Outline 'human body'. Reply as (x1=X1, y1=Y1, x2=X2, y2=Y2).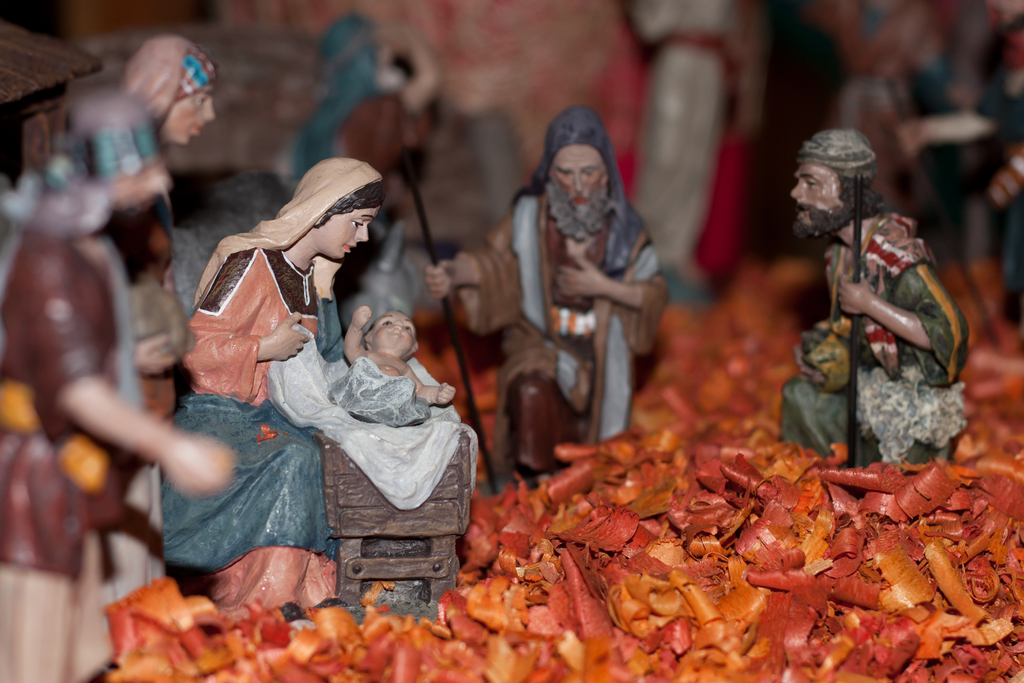
(x1=328, y1=306, x2=455, y2=425).
